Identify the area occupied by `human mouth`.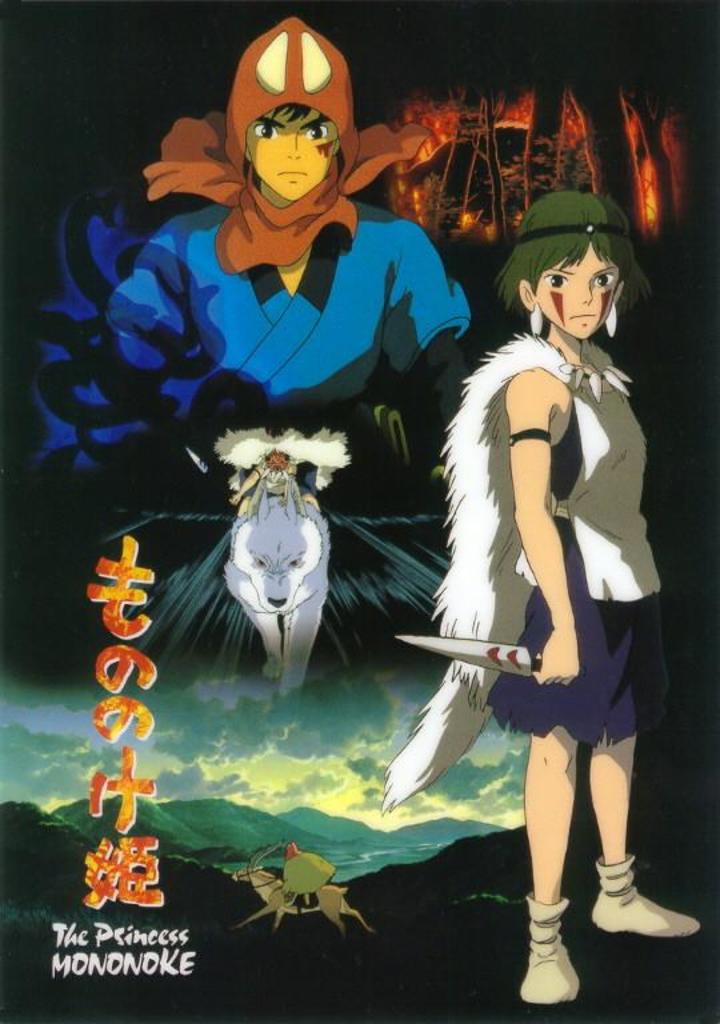
Area: bbox=(575, 319, 595, 320).
